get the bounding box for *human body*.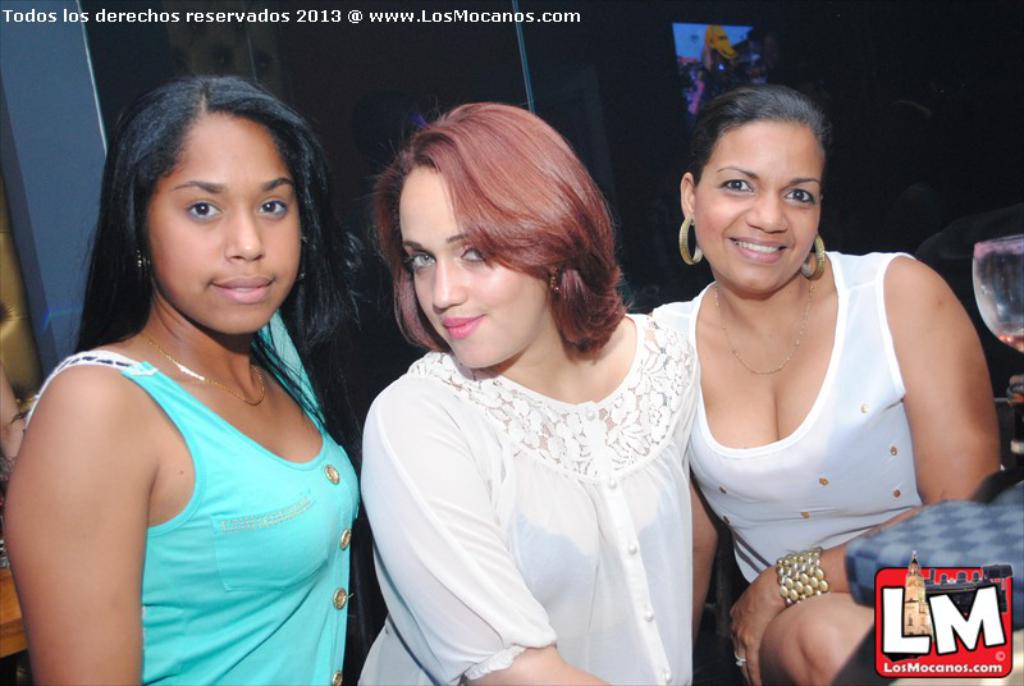
pyautogui.locateOnScreen(353, 106, 687, 685).
